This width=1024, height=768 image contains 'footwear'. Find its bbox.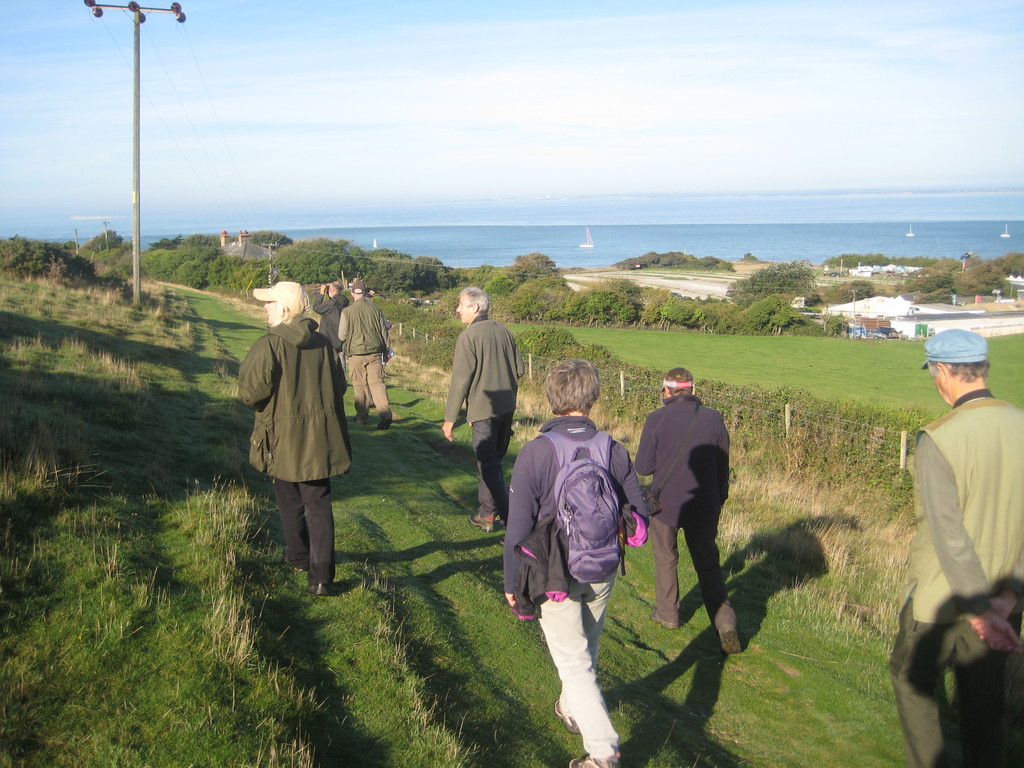
721/628/746/656.
